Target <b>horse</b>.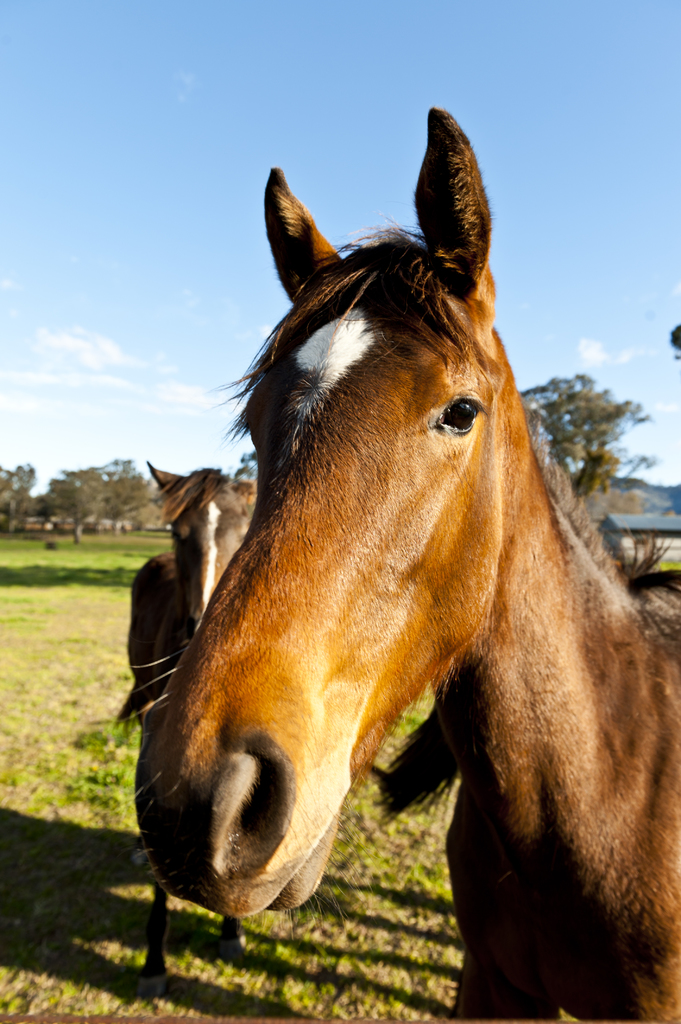
Target region: 132/97/680/1023.
